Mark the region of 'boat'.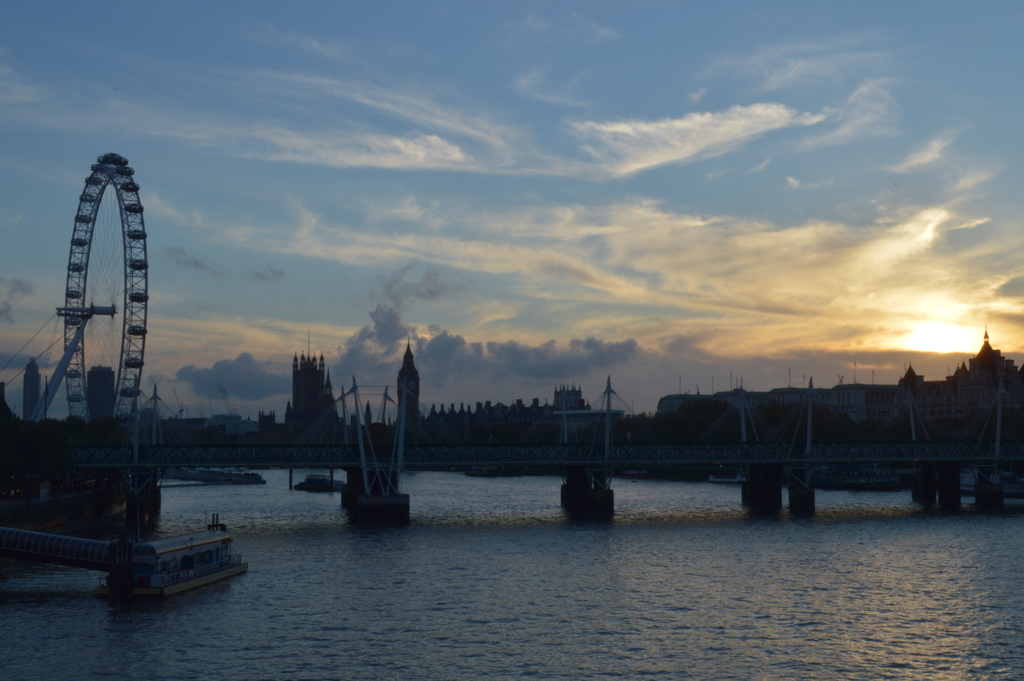
Region: [left=92, top=536, right=253, bottom=600].
